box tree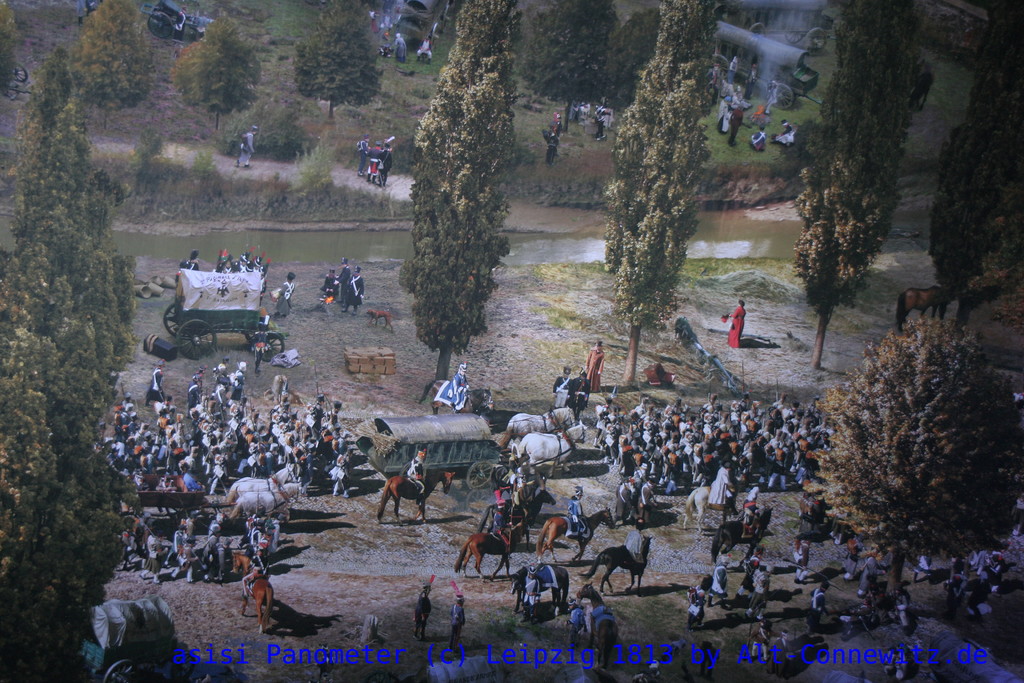
l=805, t=280, r=996, b=577
